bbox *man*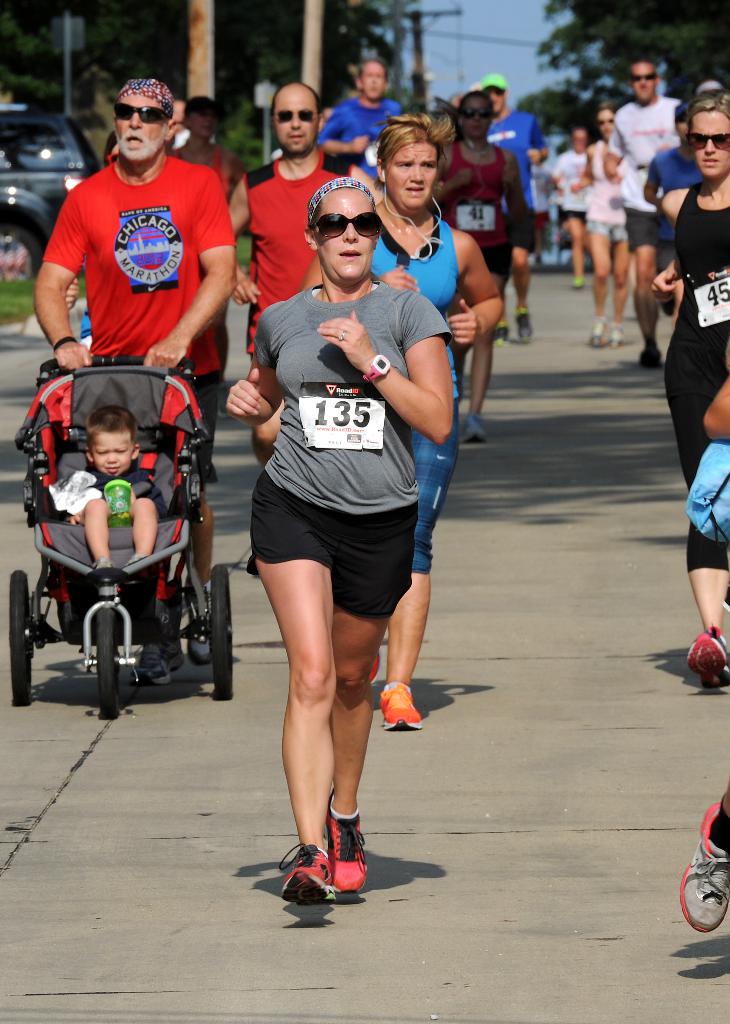
471:69:544:339
